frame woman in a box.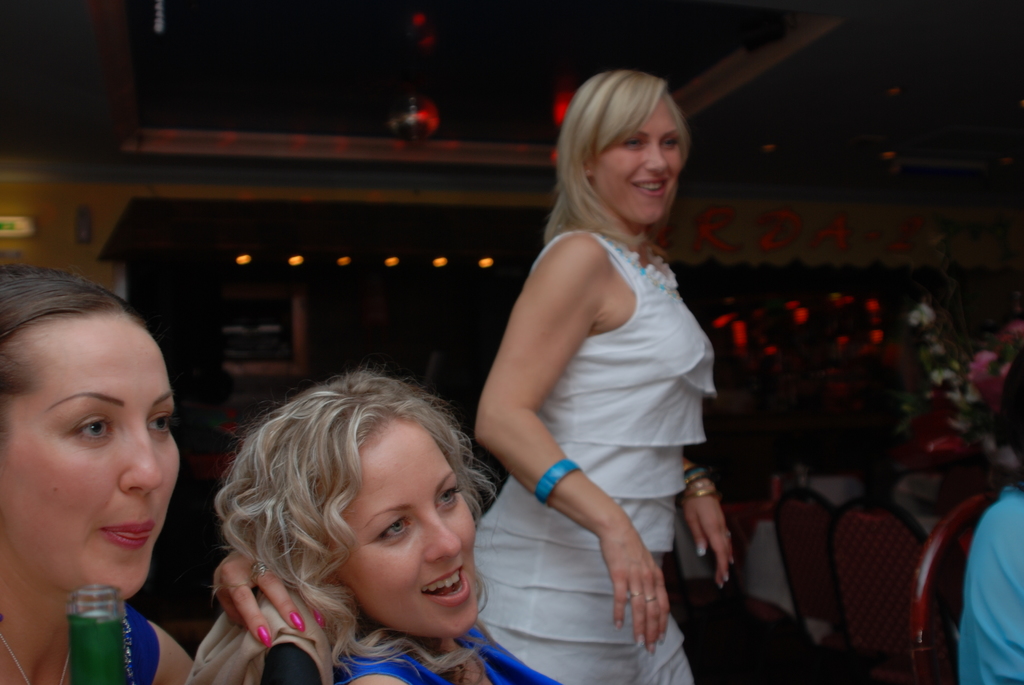
462 61 737 660.
